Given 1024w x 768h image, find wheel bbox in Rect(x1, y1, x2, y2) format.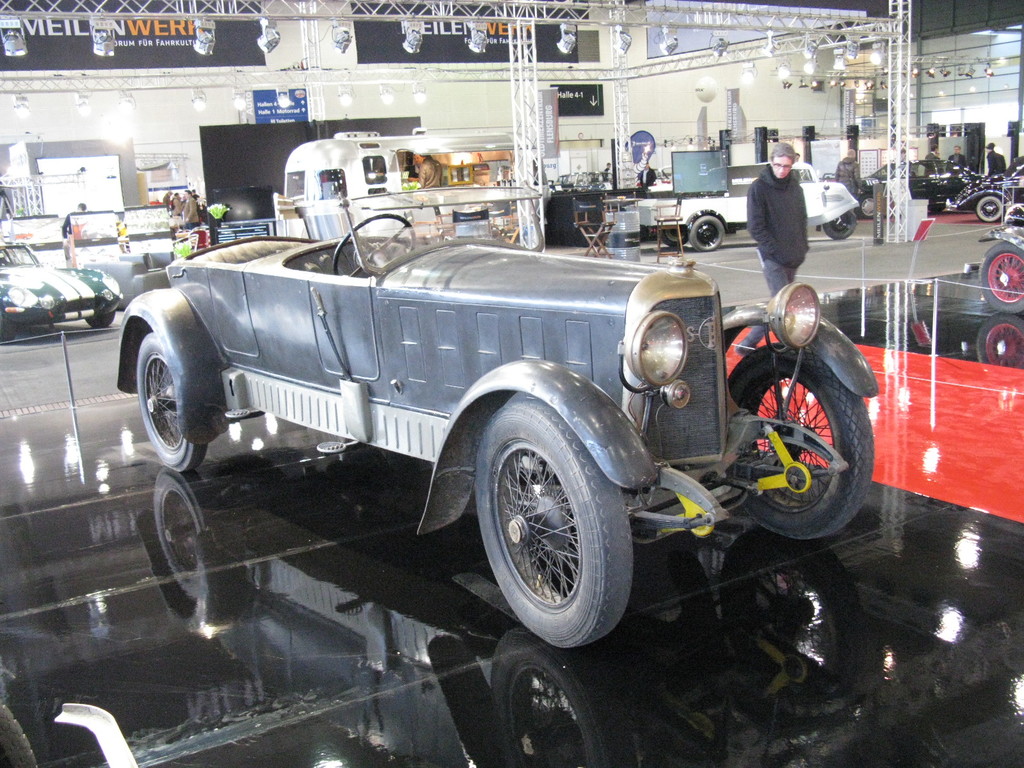
Rect(858, 193, 874, 218).
